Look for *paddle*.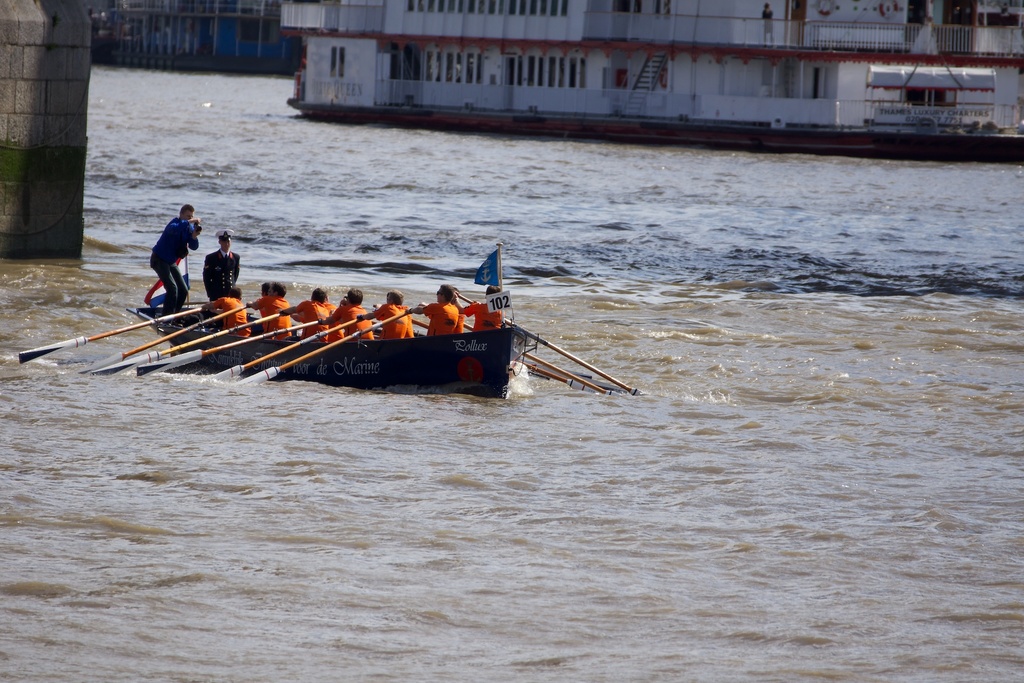
Found: rect(235, 304, 414, 386).
